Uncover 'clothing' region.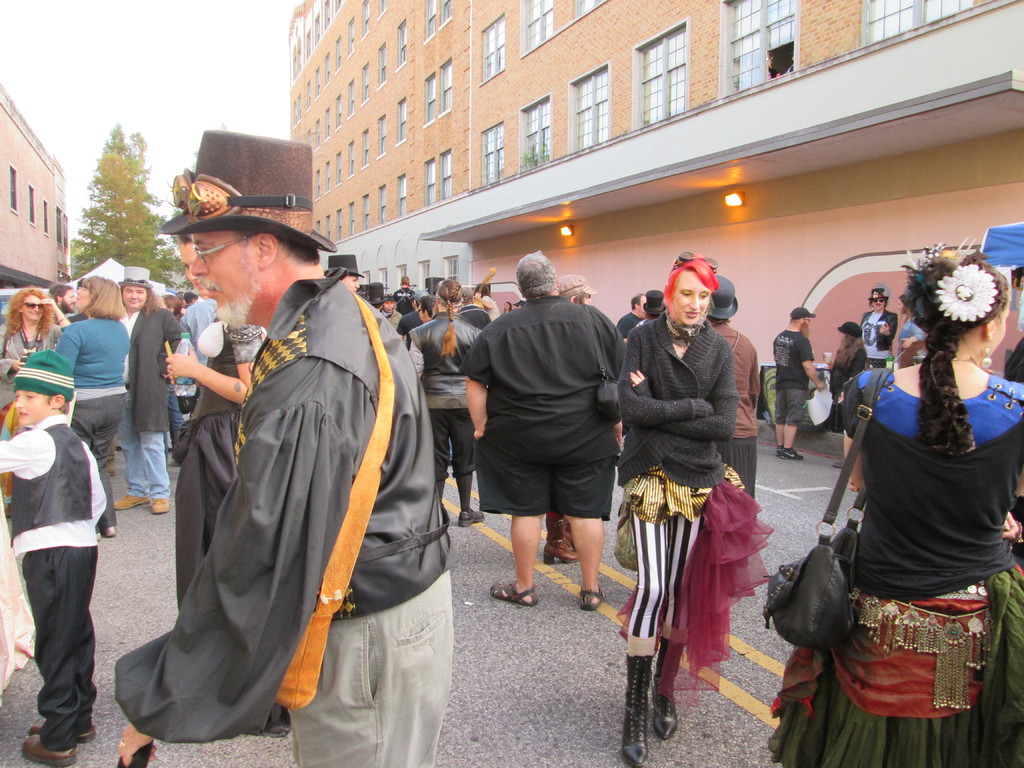
Uncovered: l=840, t=350, r=866, b=427.
